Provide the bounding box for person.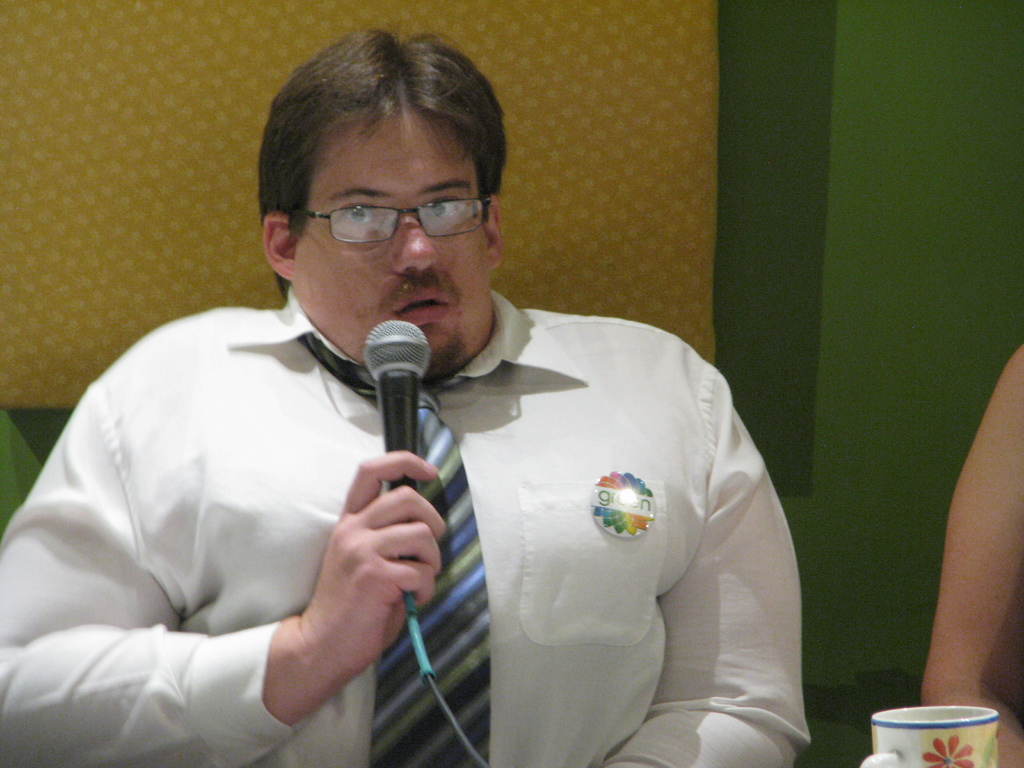
{"x1": 0, "y1": 29, "x2": 815, "y2": 767}.
